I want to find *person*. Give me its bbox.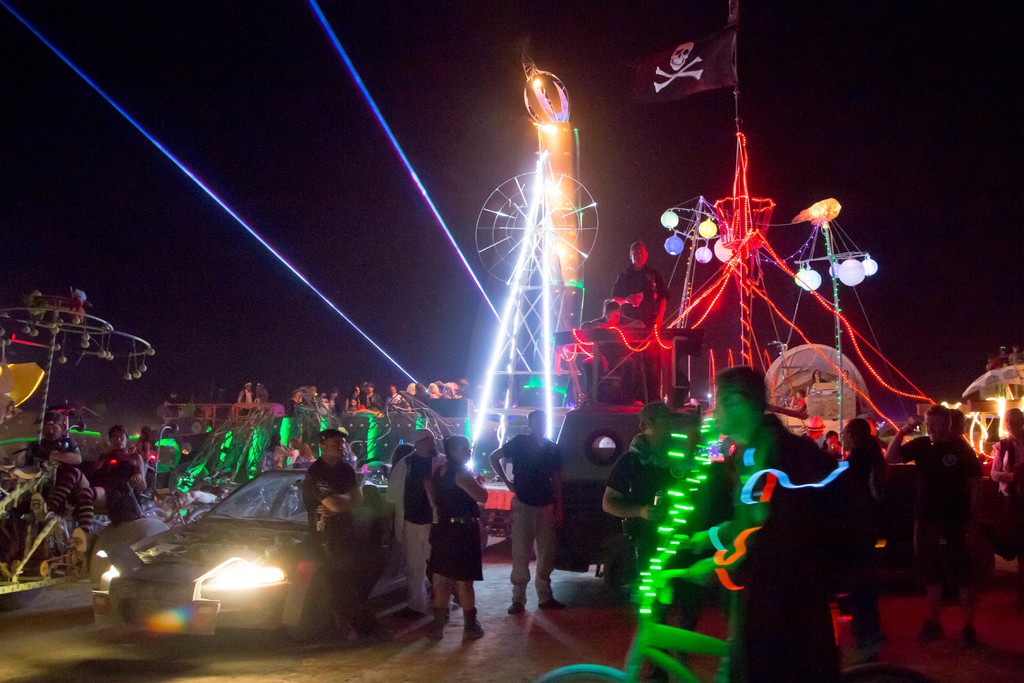
crop(819, 423, 886, 644).
